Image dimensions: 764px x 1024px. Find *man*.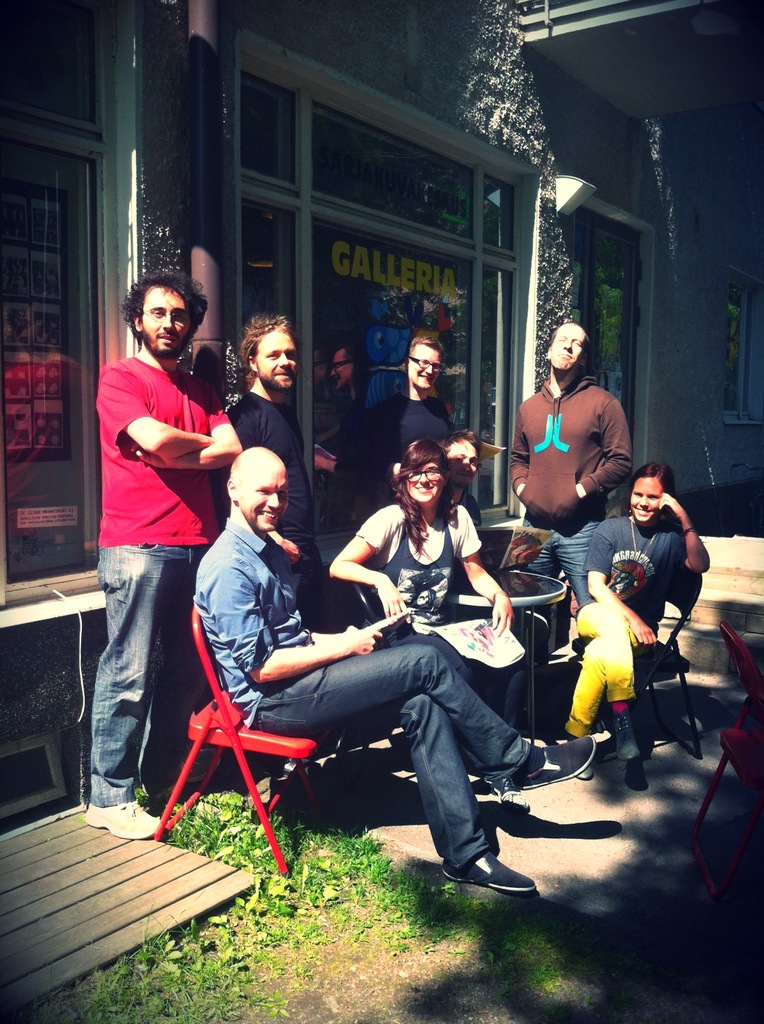
left=363, top=340, right=463, bottom=505.
